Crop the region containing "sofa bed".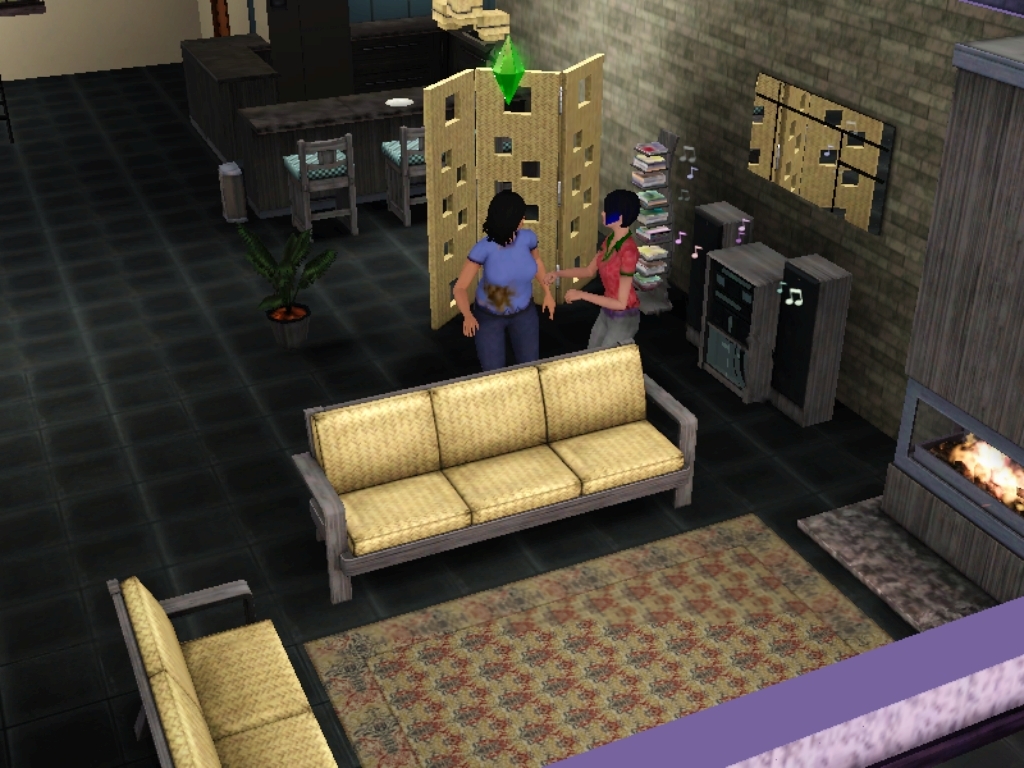
Crop region: 106,565,338,767.
